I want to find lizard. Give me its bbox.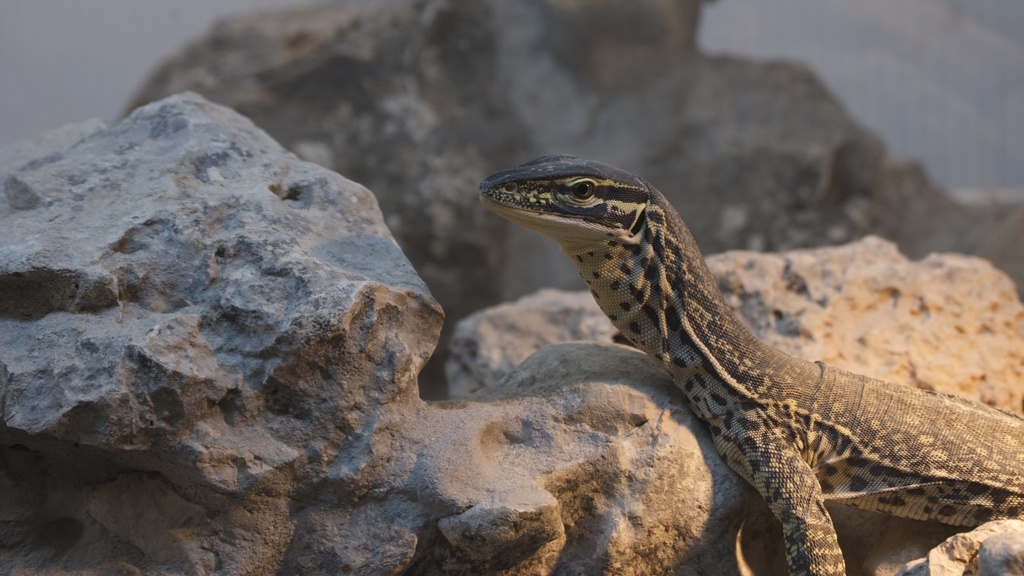
bbox=[487, 145, 1014, 570].
